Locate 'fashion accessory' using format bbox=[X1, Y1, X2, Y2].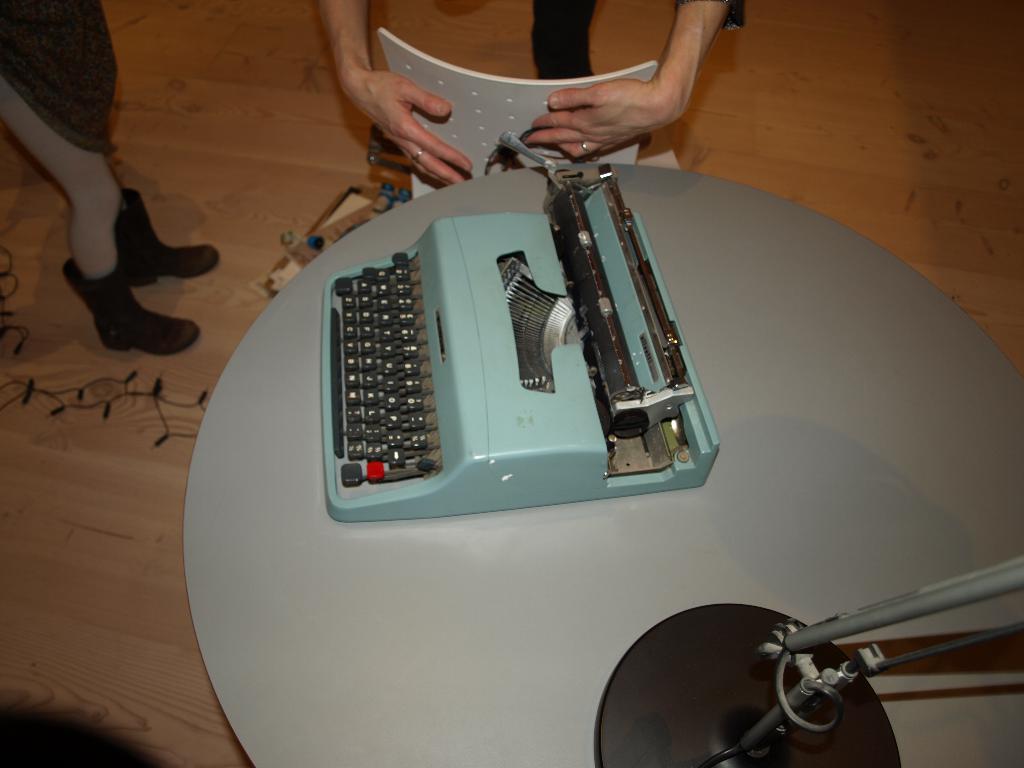
bbox=[410, 142, 426, 164].
